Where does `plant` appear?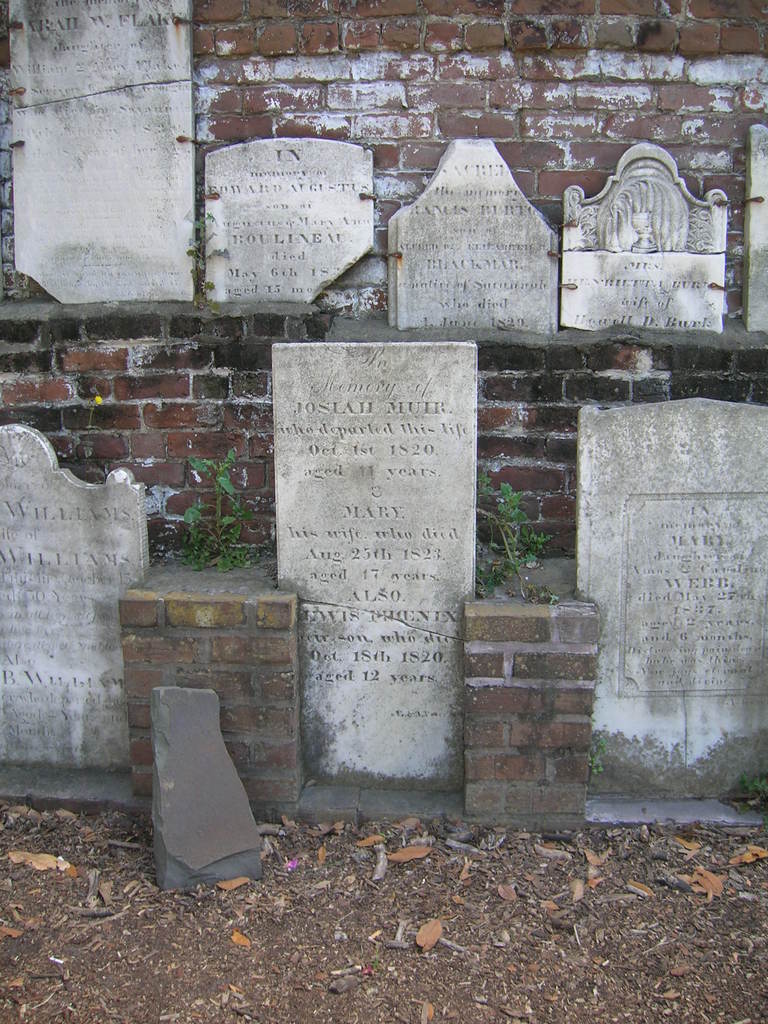
Appears at {"left": 591, "top": 733, "right": 604, "bottom": 774}.
